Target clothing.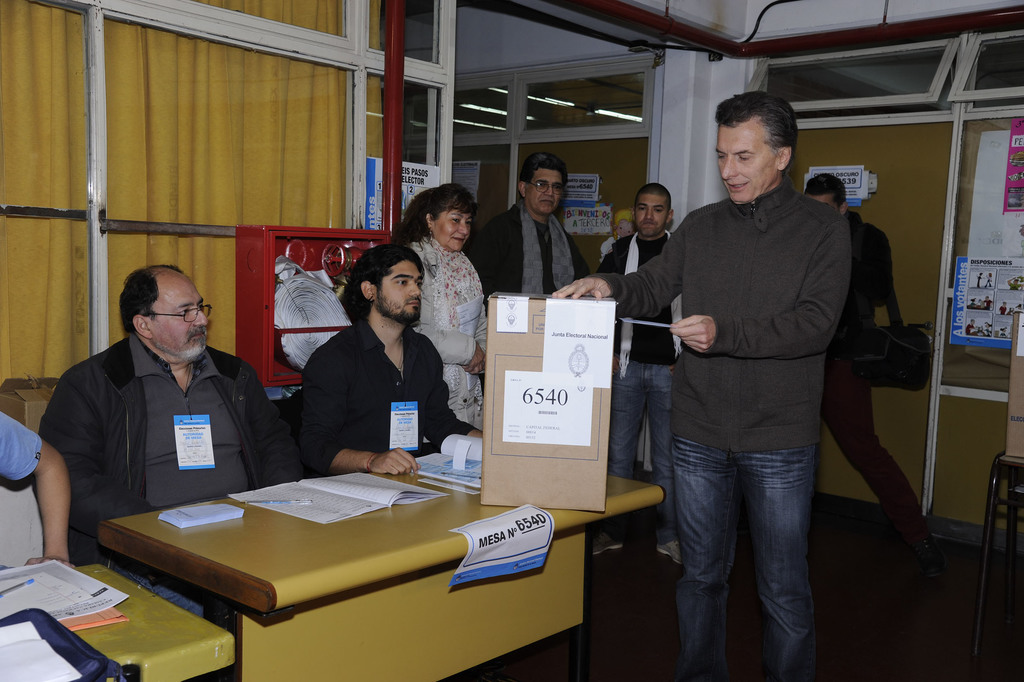
Target region: x1=399, y1=189, x2=406, y2=217.
